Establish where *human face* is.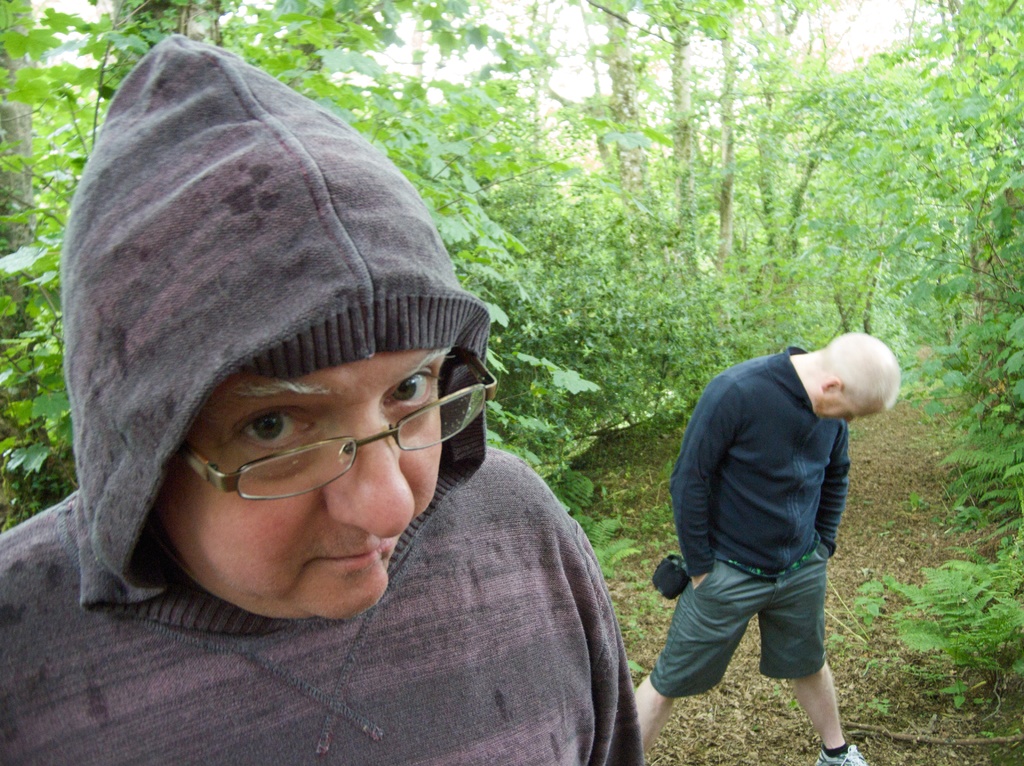
Established at <bbox>815, 380, 893, 421</bbox>.
